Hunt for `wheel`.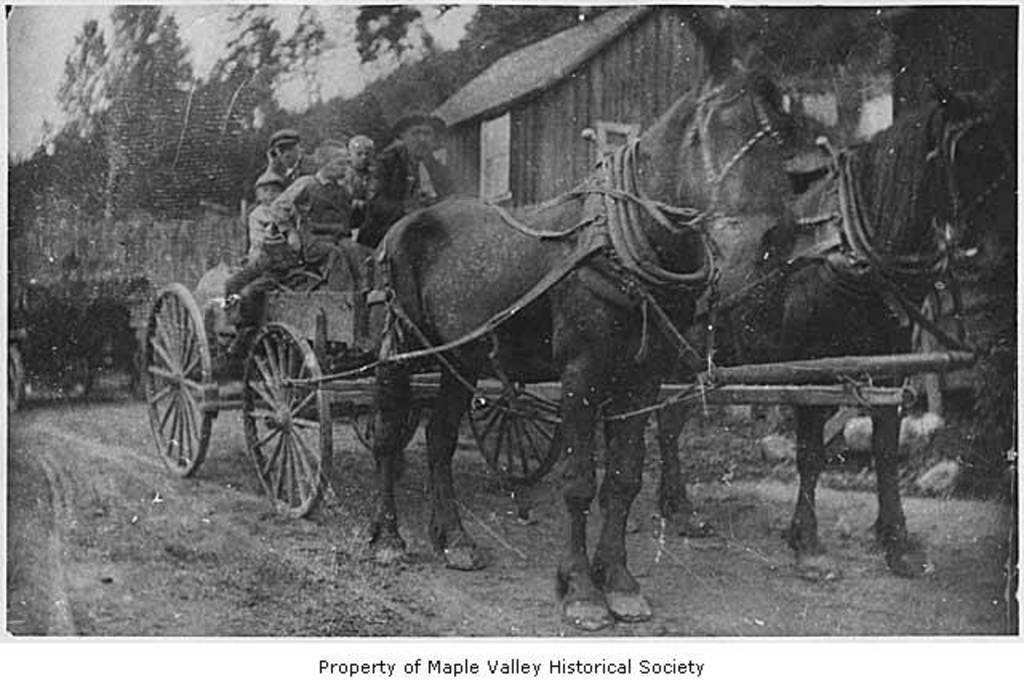
Hunted down at left=349, top=398, right=422, bottom=454.
